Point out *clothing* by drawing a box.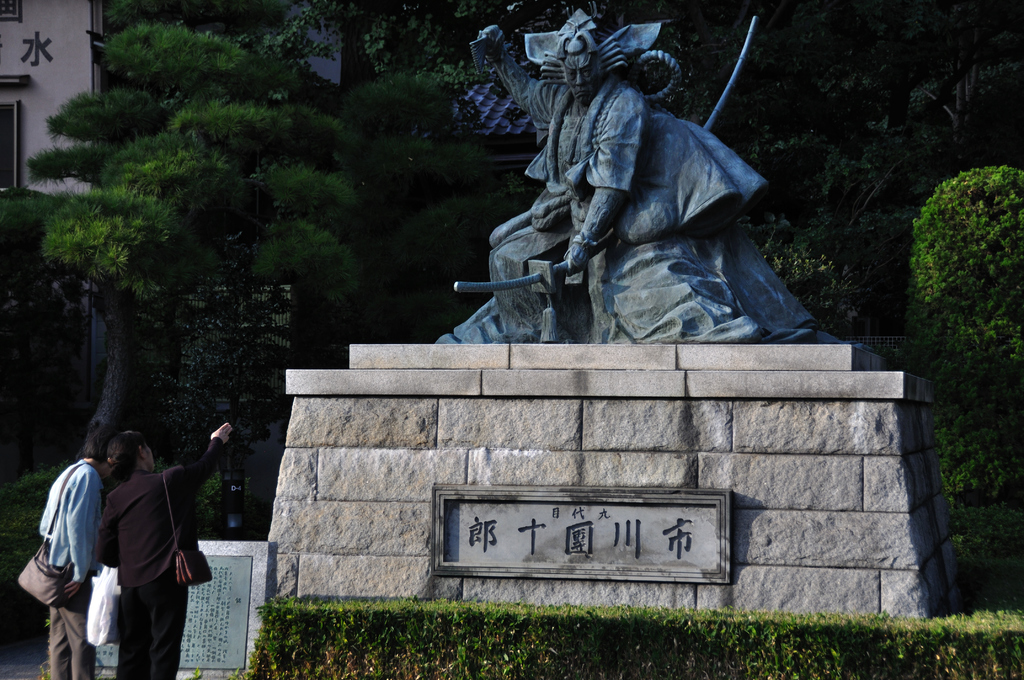
detection(485, 51, 868, 346).
